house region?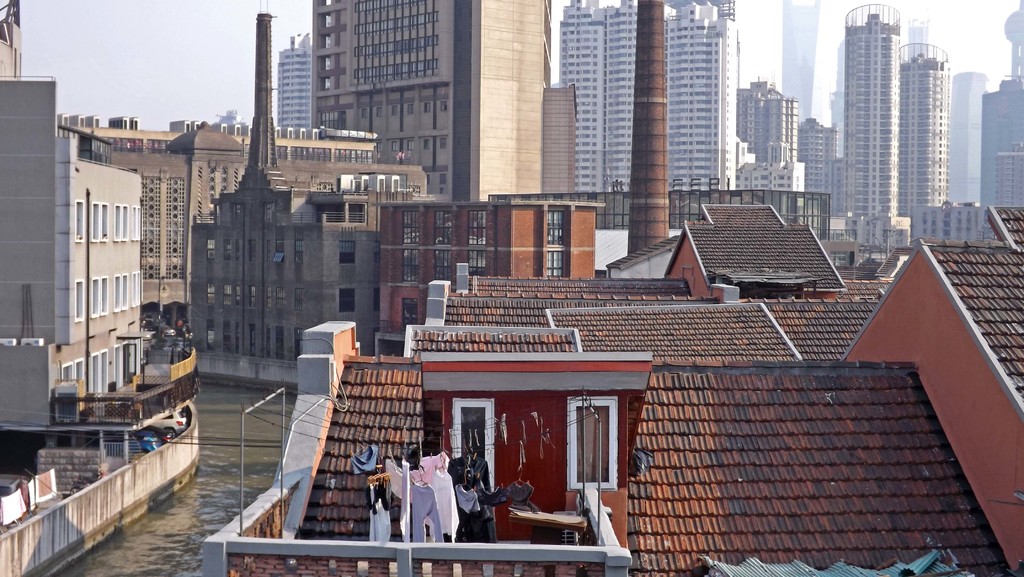
<bbox>795, 105, 835, 228</bbox>
